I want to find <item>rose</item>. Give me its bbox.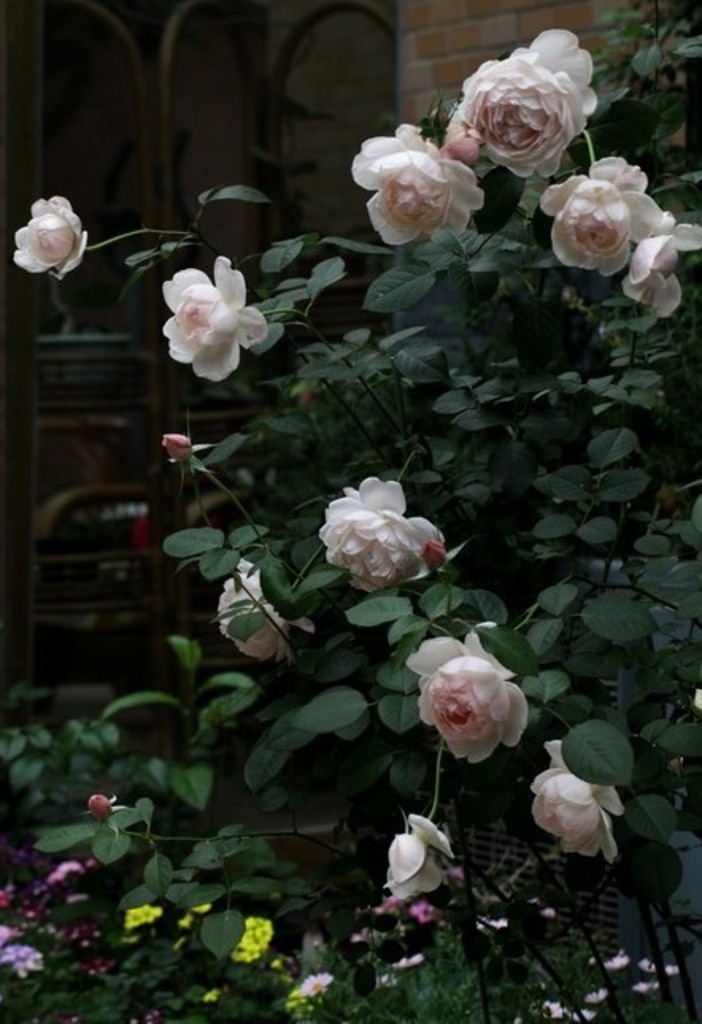
rect(388, 811, 453, 899).
